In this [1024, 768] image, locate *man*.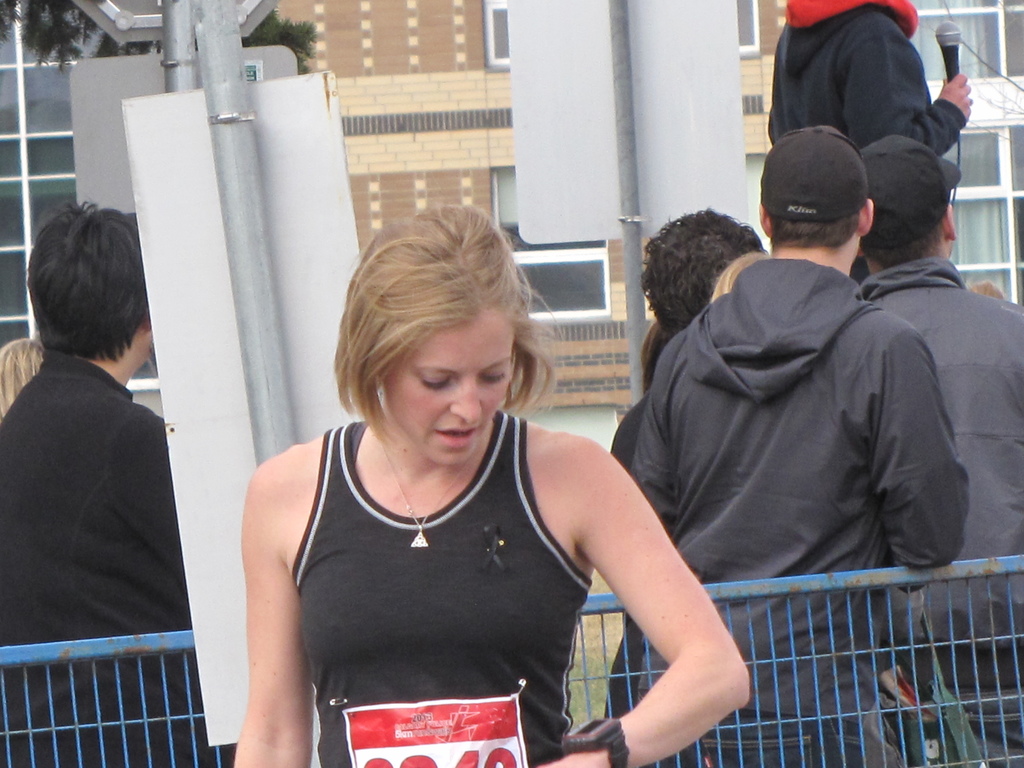
Bounding box: x1=854, y1=132, x2=1023, y2=748.
